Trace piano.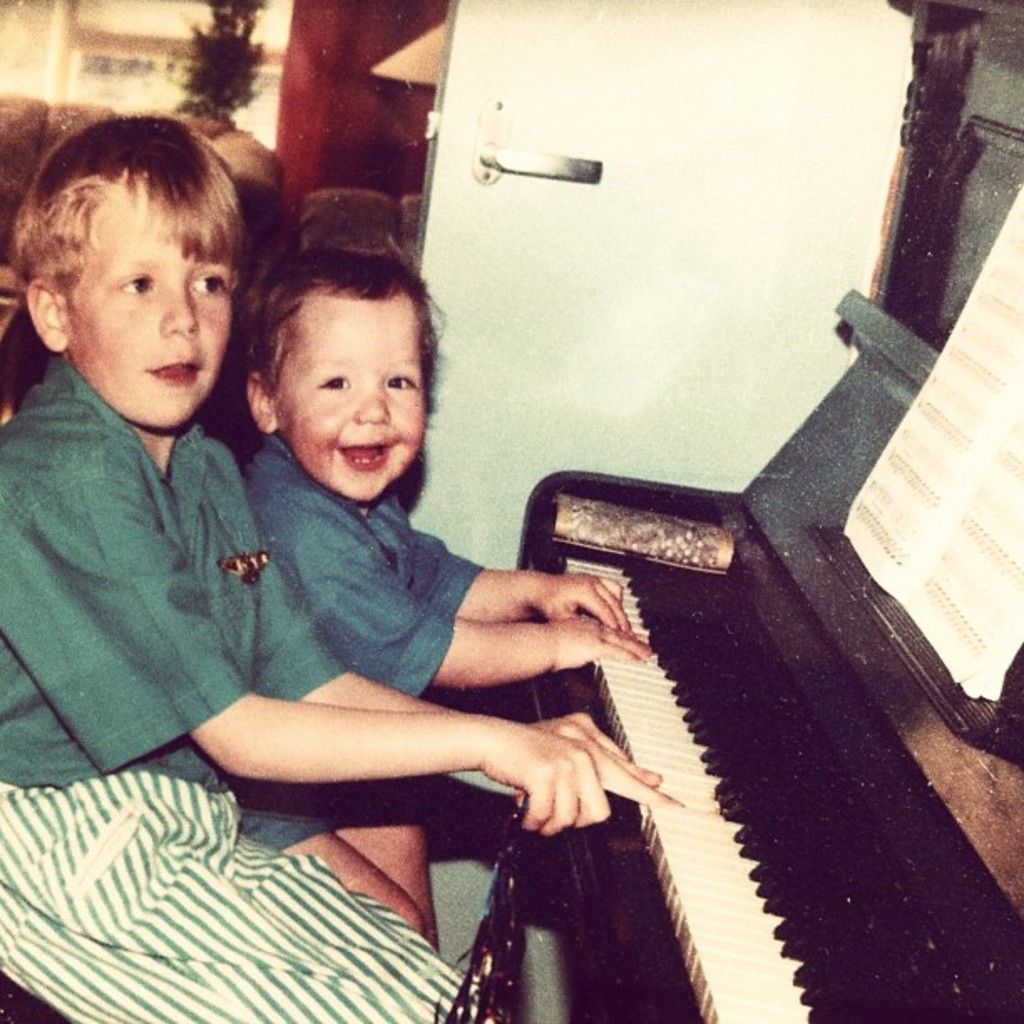
Traced to region(554, 296, 1022, 1022).
